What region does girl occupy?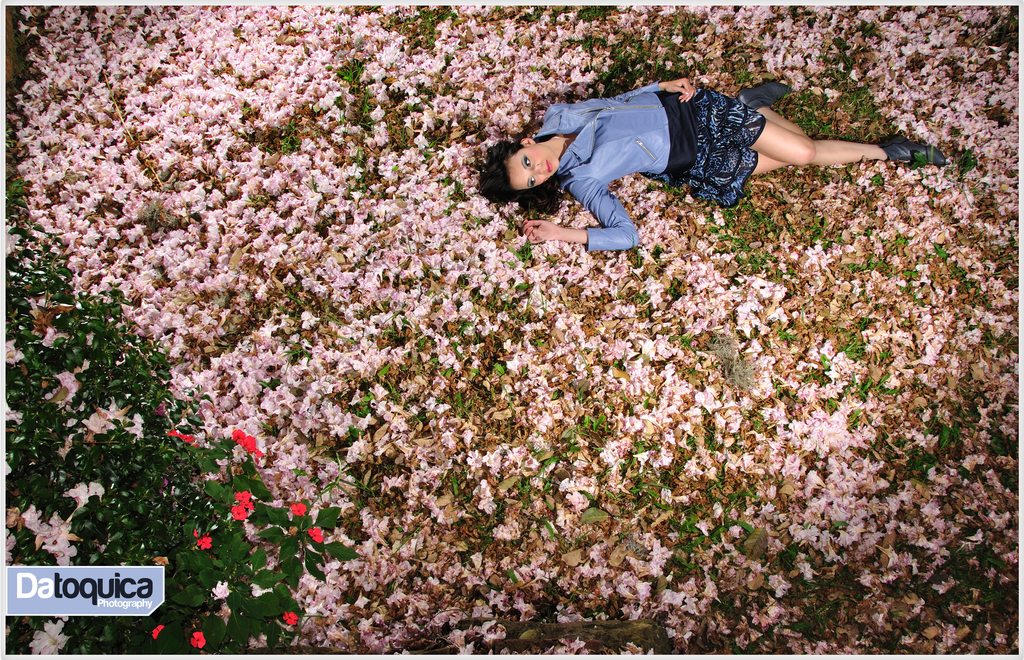
pyautogui.locateOnScreen(483, 73, 942, 246).
